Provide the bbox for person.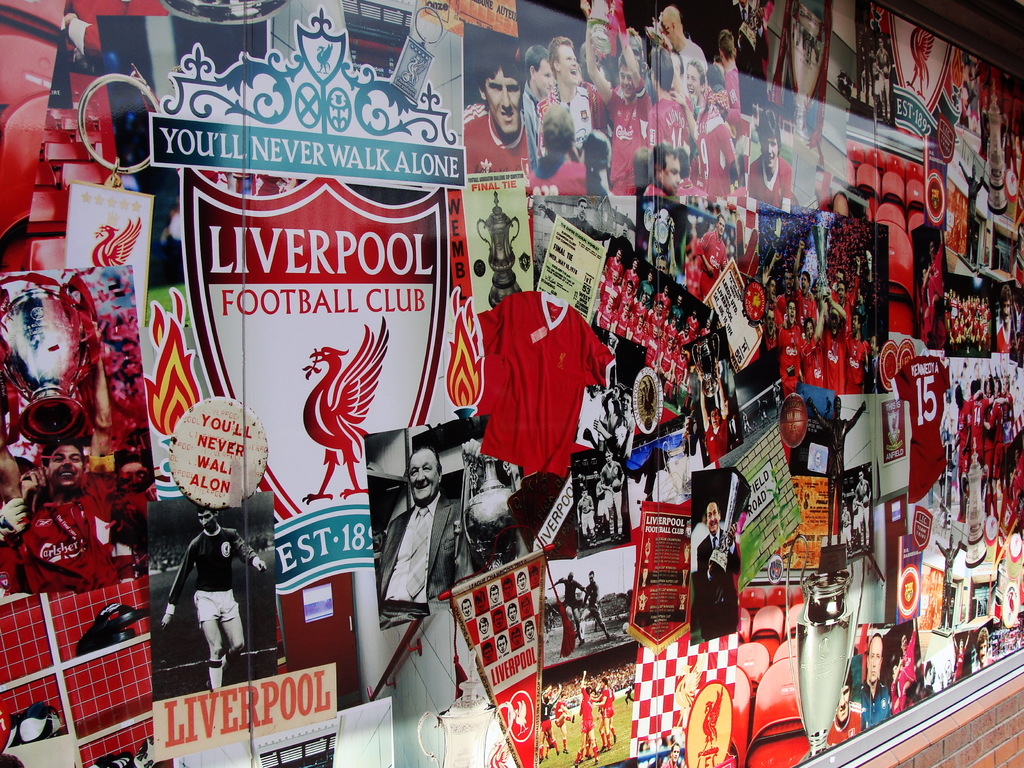
BBox(825, 667, 872, 750).
